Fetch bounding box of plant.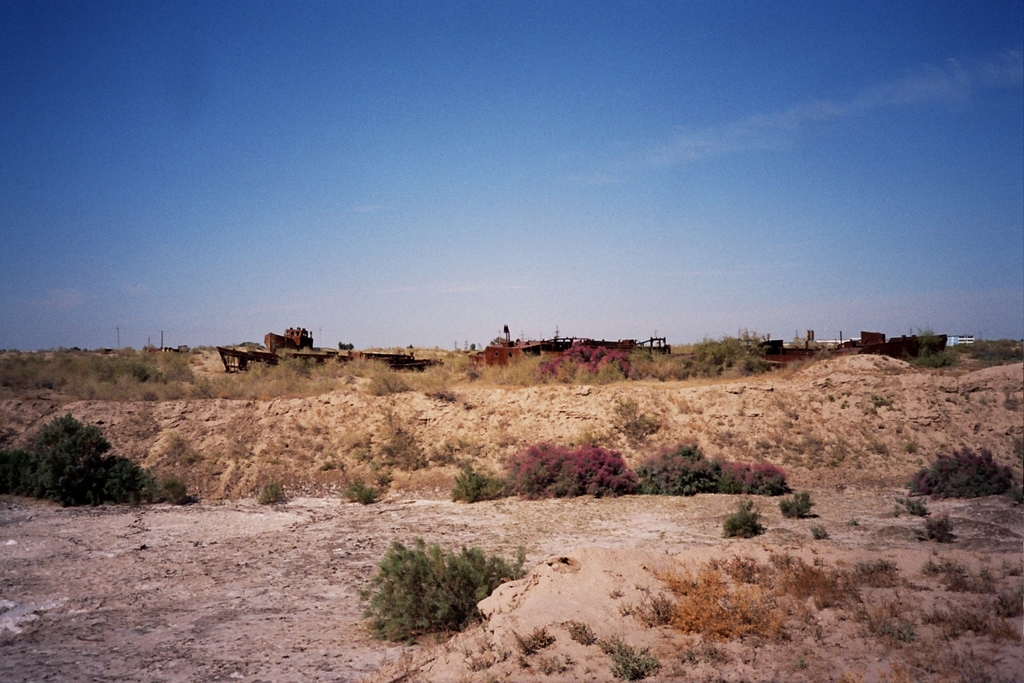
Bbox: rect(641, 434, 729, 492).
